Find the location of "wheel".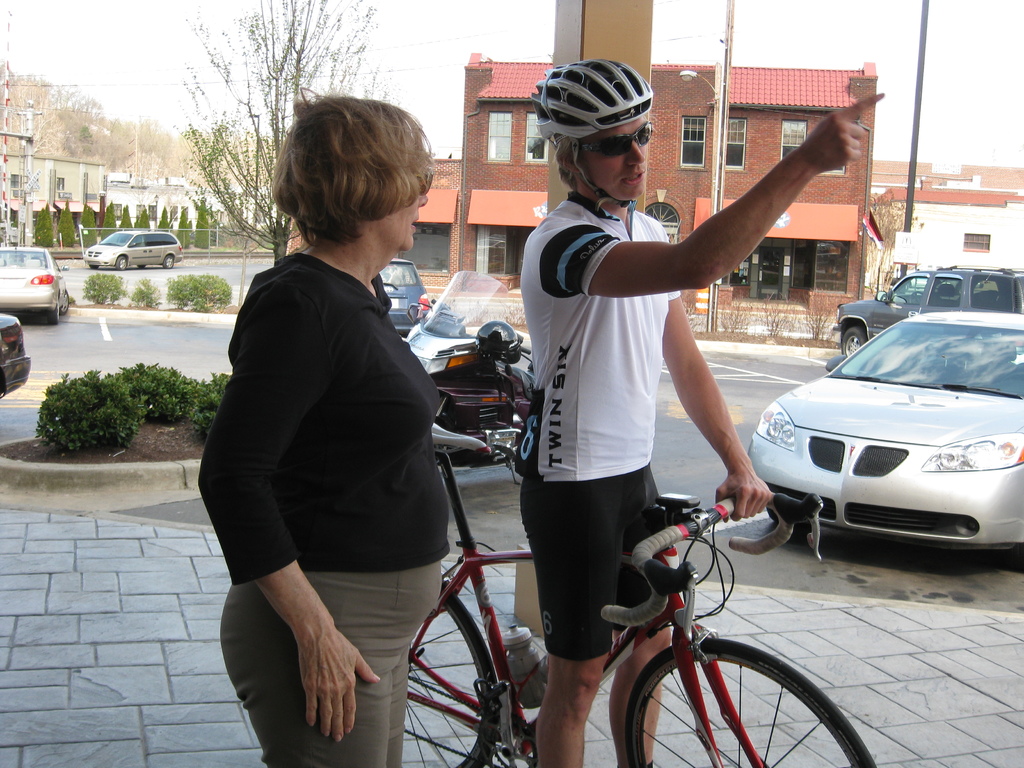
Location: bbox=[48, 300, 60, 327].
